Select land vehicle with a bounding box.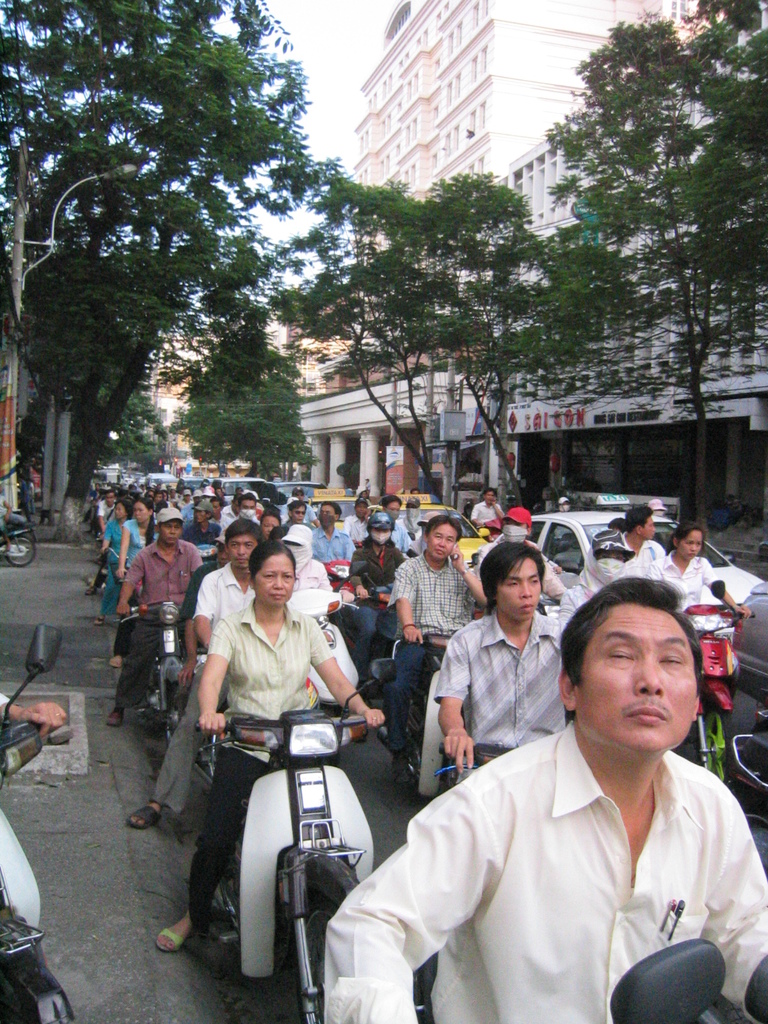
122:598:190:743.
